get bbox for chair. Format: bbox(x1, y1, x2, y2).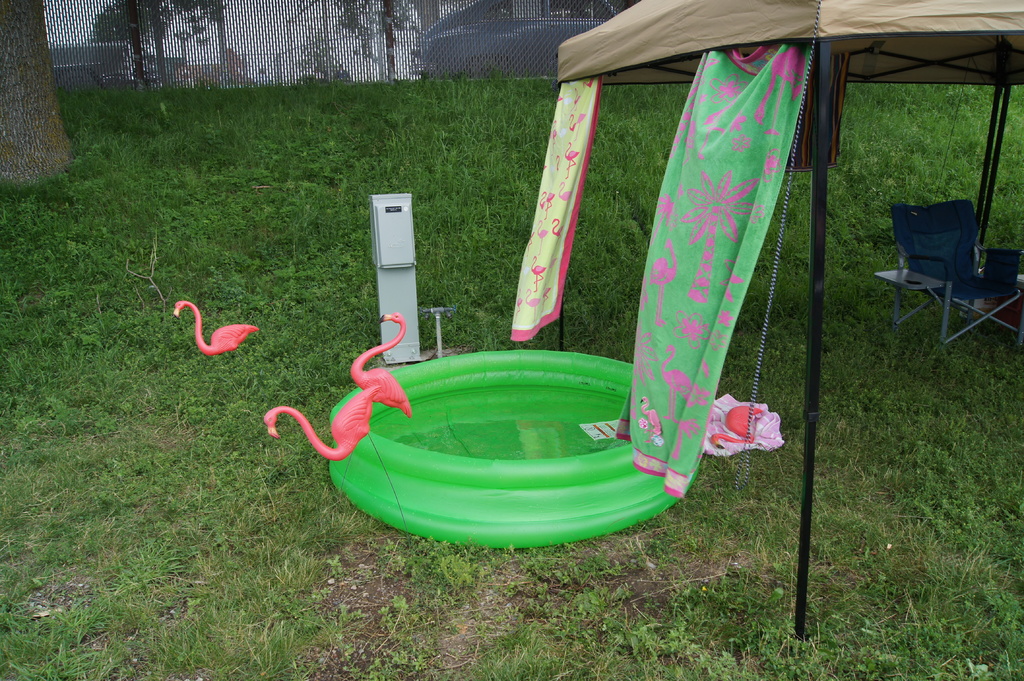
bbox(872, 192, 1023, 343).
